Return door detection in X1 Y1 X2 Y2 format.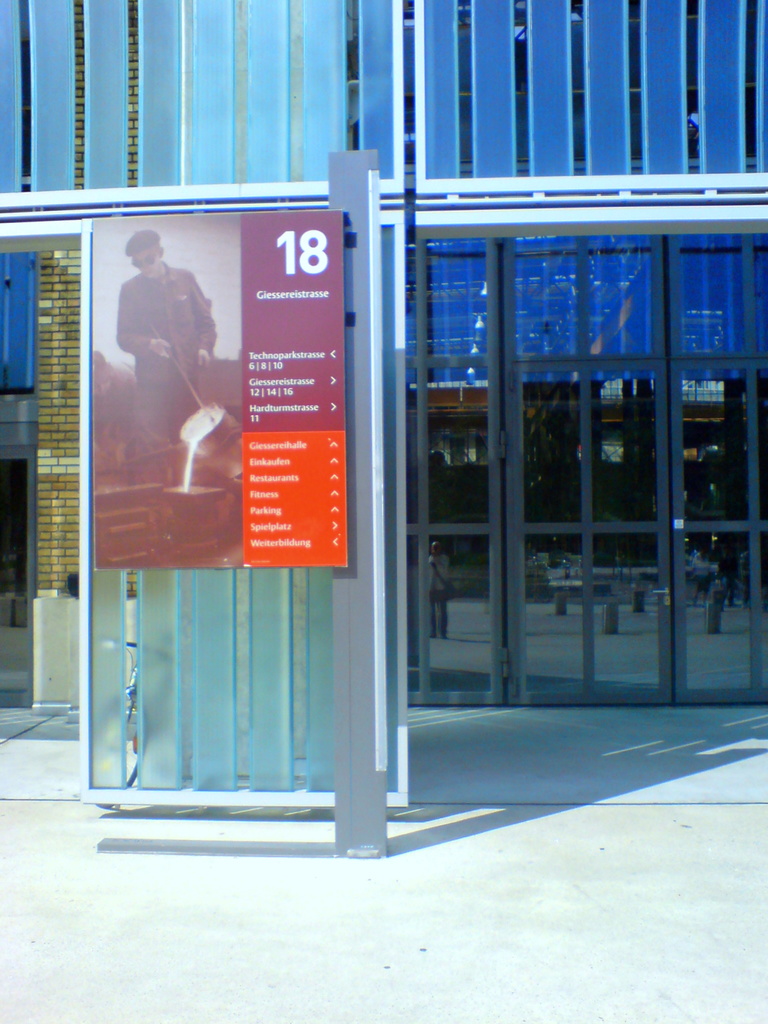
422 98 735 726.
